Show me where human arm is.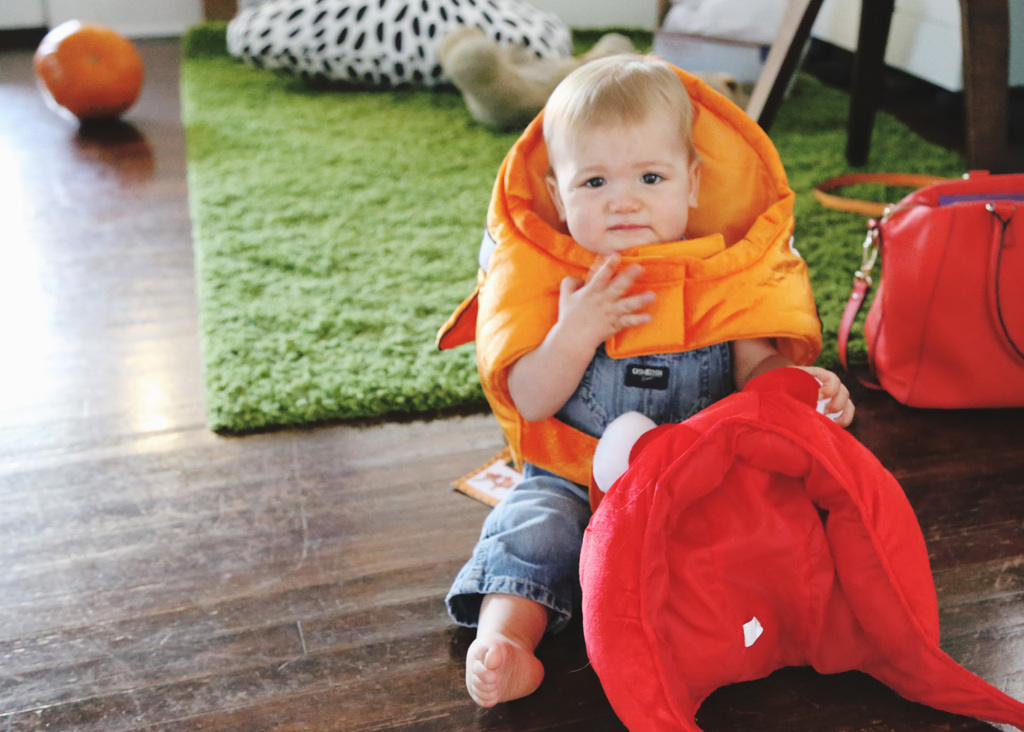
human arm is at <box>729,342,860,428</box>.
